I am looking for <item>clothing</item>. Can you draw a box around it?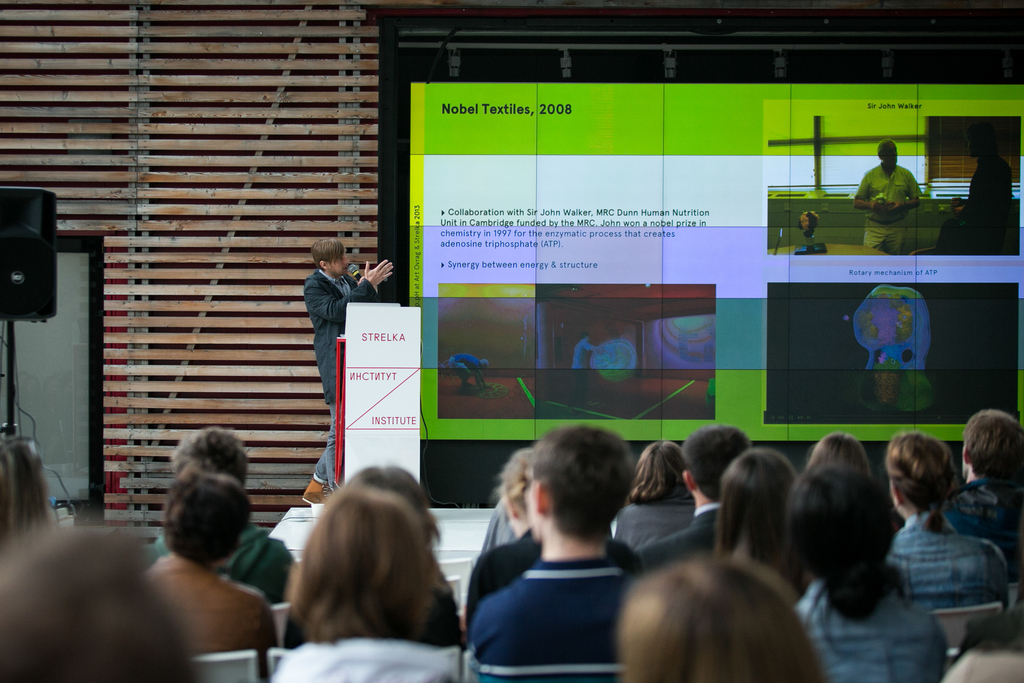
Sure, the bounding box is region(305, 273, 383, 491).
